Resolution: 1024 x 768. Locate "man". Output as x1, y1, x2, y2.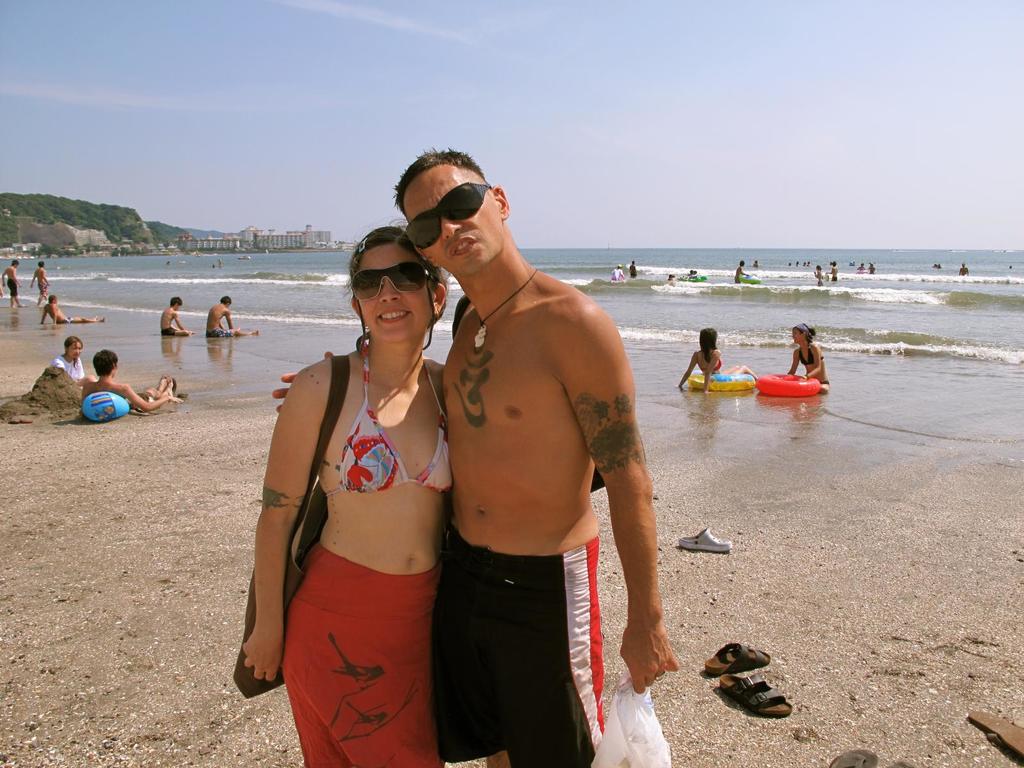
253, 161, 640, 739.
